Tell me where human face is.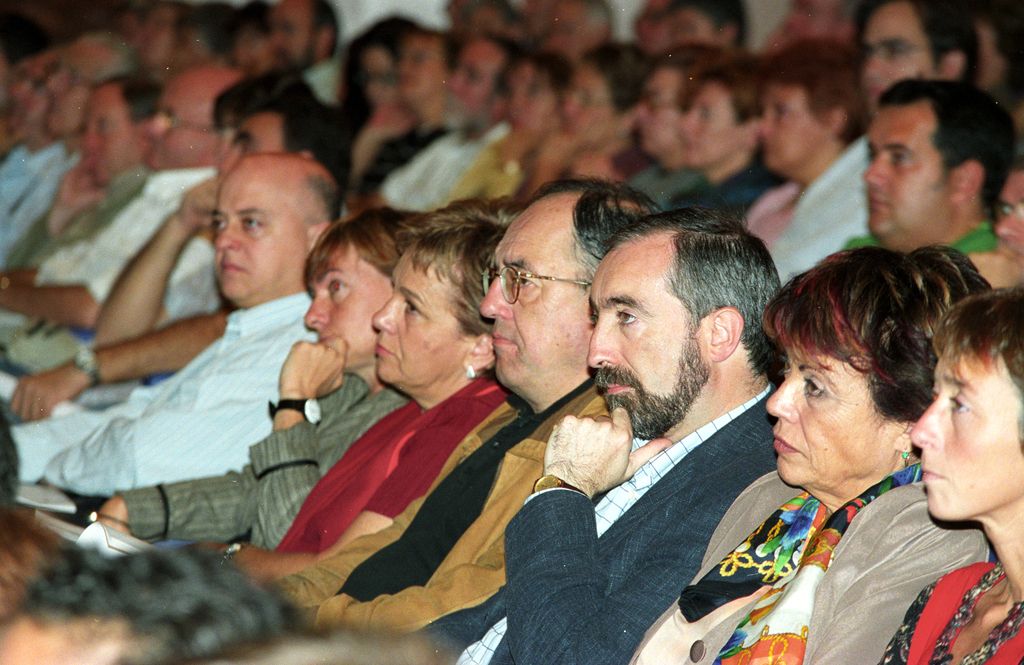
human face is at (369, 251, 479, 389).
